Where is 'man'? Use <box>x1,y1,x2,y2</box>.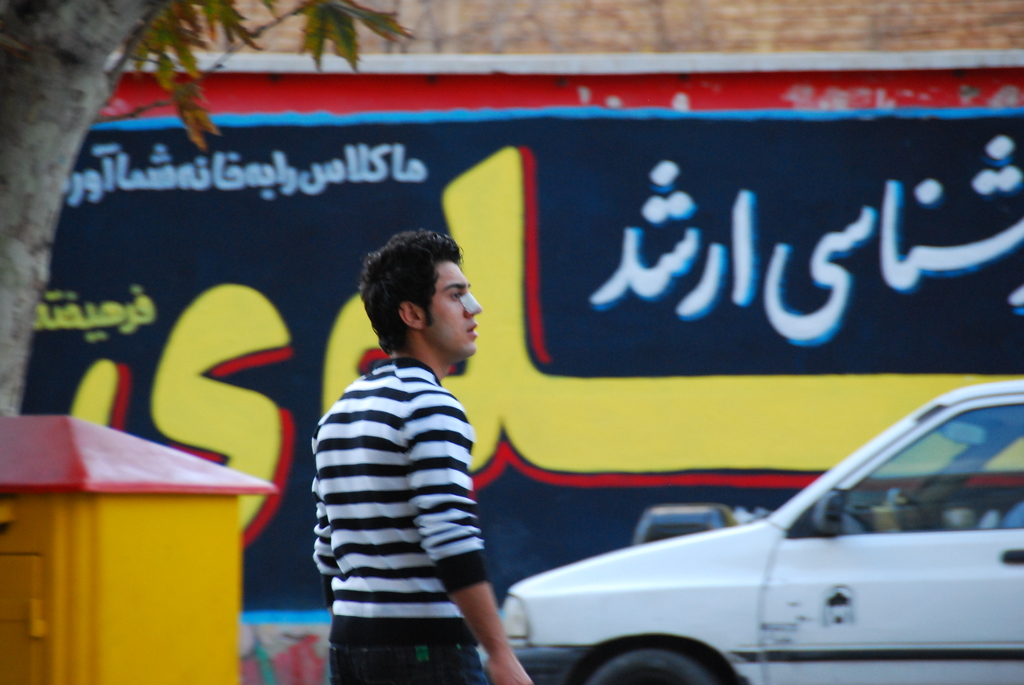
<box>286,235,513,684</box>.
